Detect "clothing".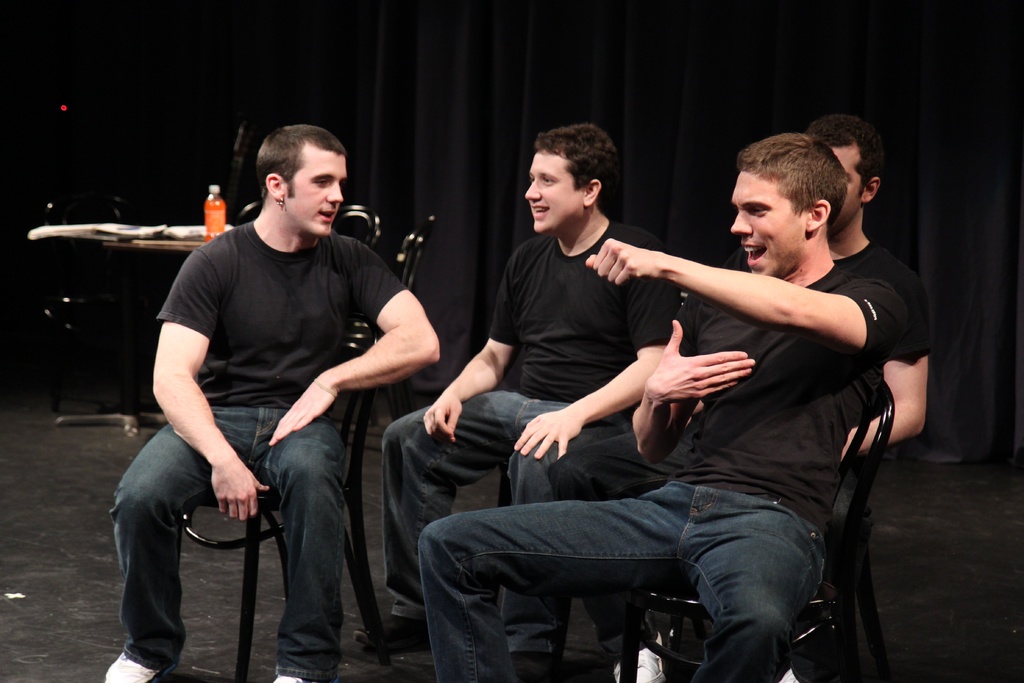
Detected at <bbox>419, 261, 905, 682</bbox>.
